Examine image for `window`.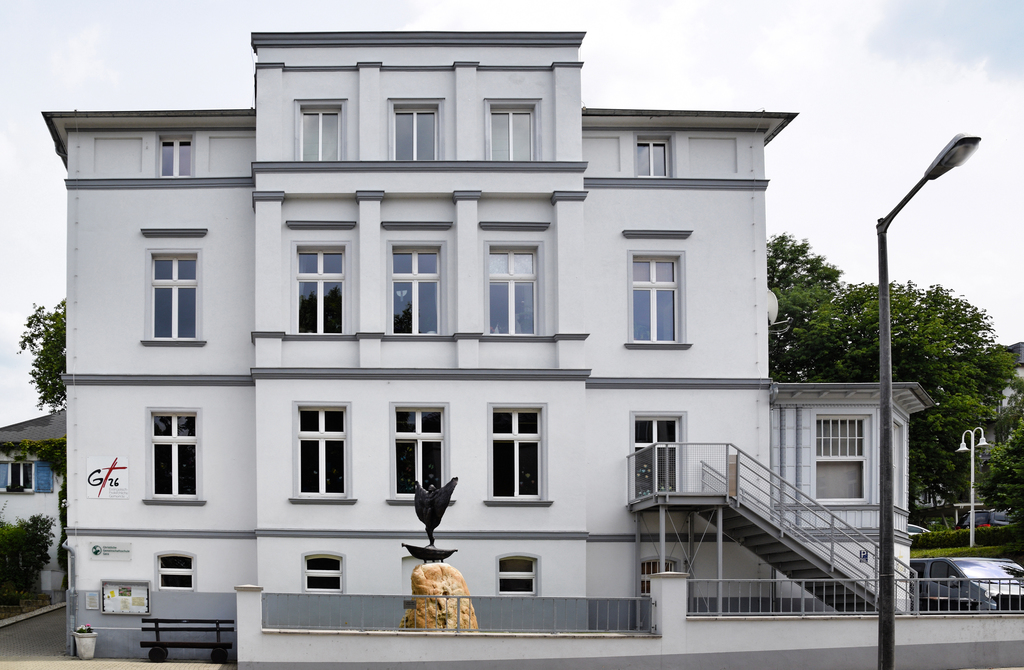
Examination result: (left=138, top=250, right=197, bottom=340).
